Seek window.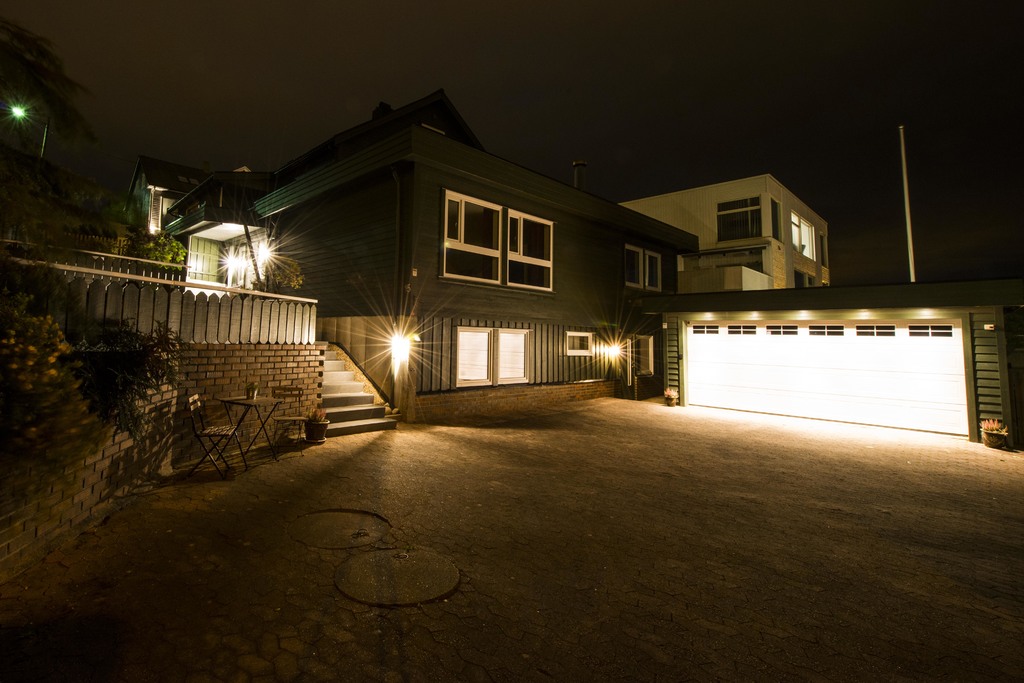
bbox=[646, 250, 662, 293].
